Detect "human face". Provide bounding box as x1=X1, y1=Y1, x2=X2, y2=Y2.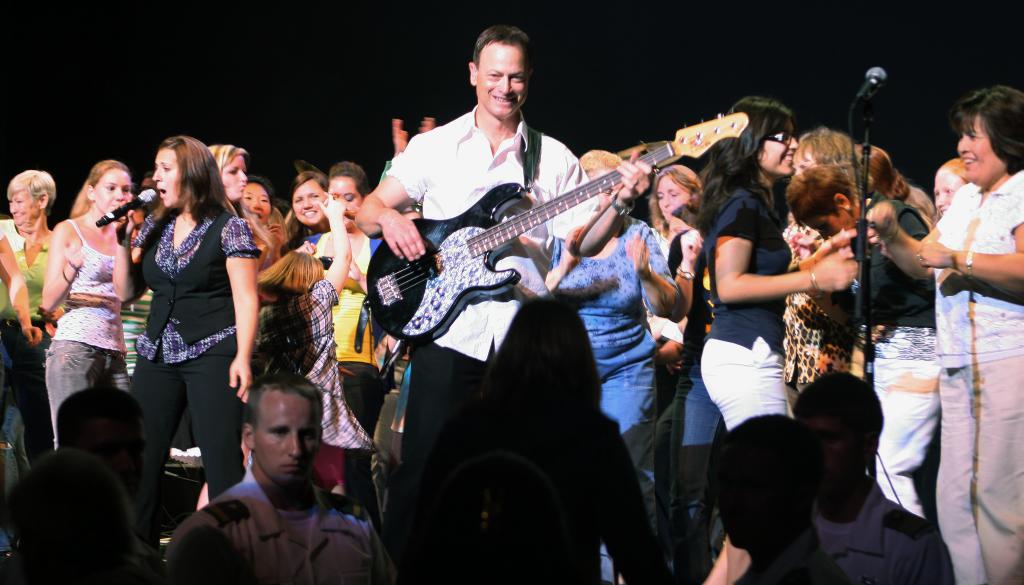
x1=756, y1=117, x2=801, y2=183.
